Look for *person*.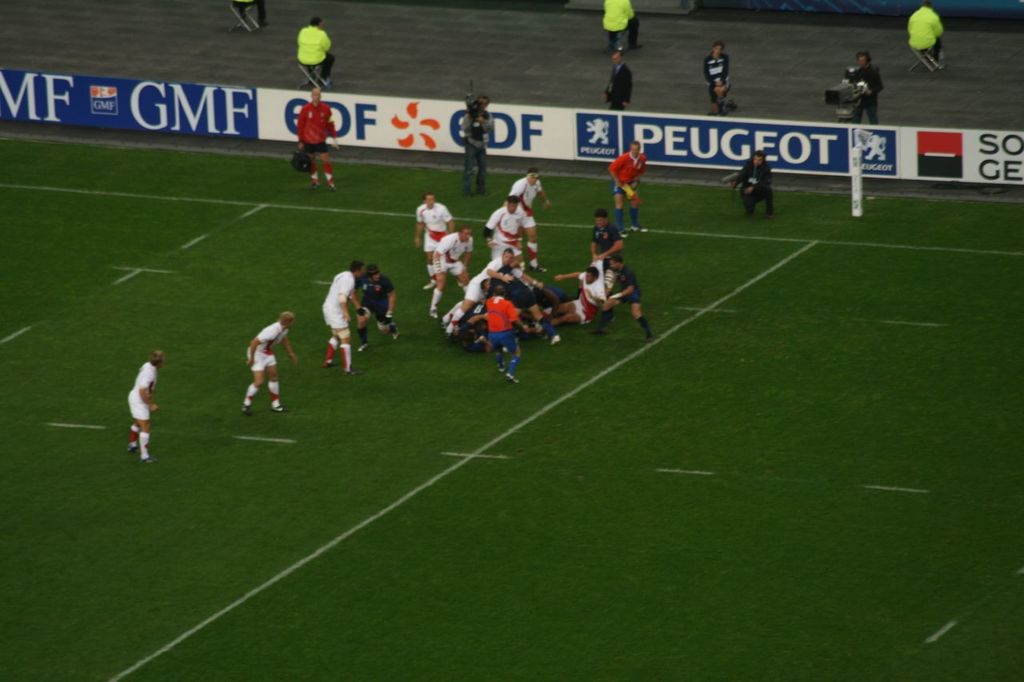
Found: <region>846, 50, 879, 122</region>.
